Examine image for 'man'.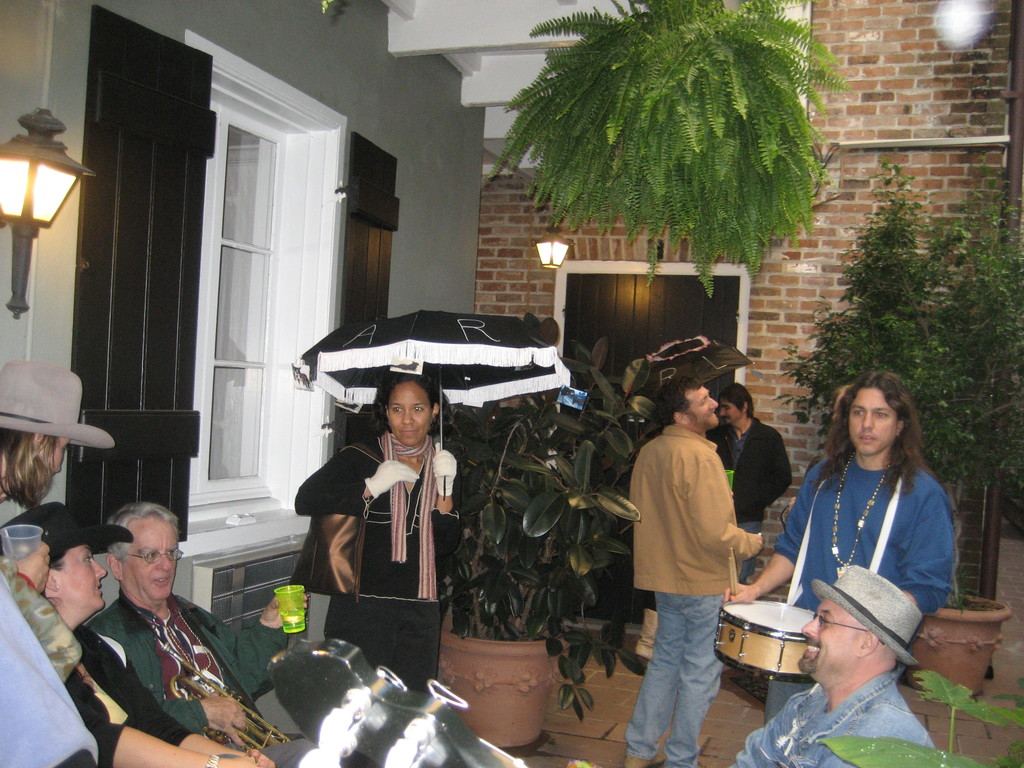
Examination result: <bbox>710, 383, 793, 584</bbox>.
